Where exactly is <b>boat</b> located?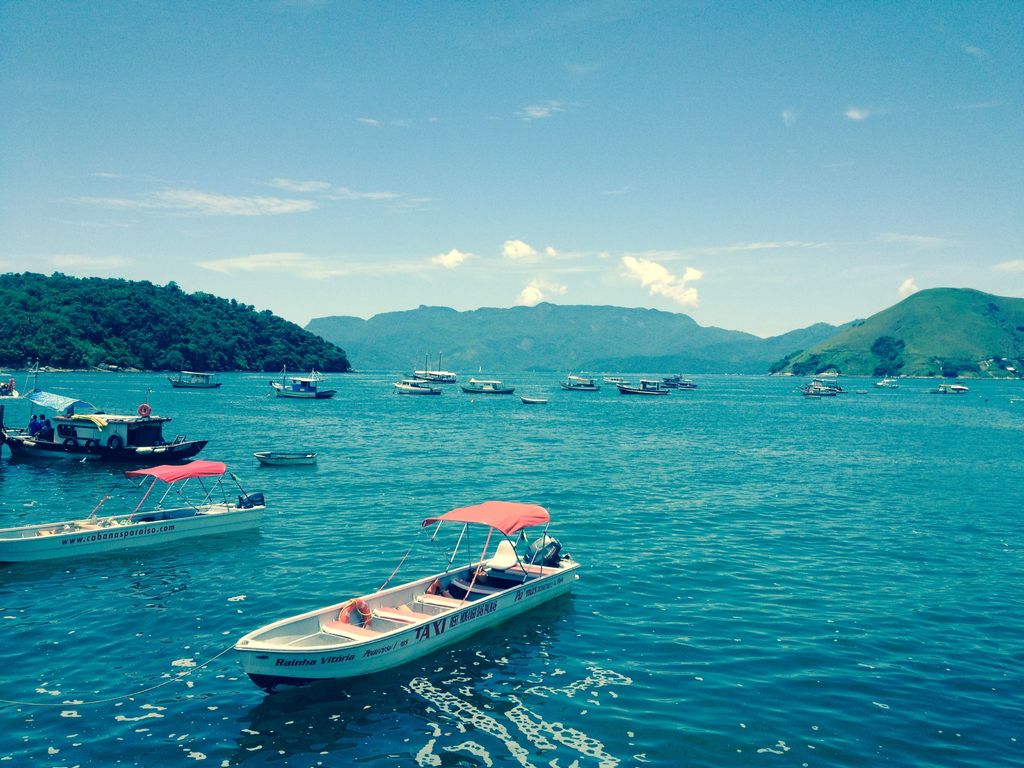
Its bounding box is [614,374,668,398].
